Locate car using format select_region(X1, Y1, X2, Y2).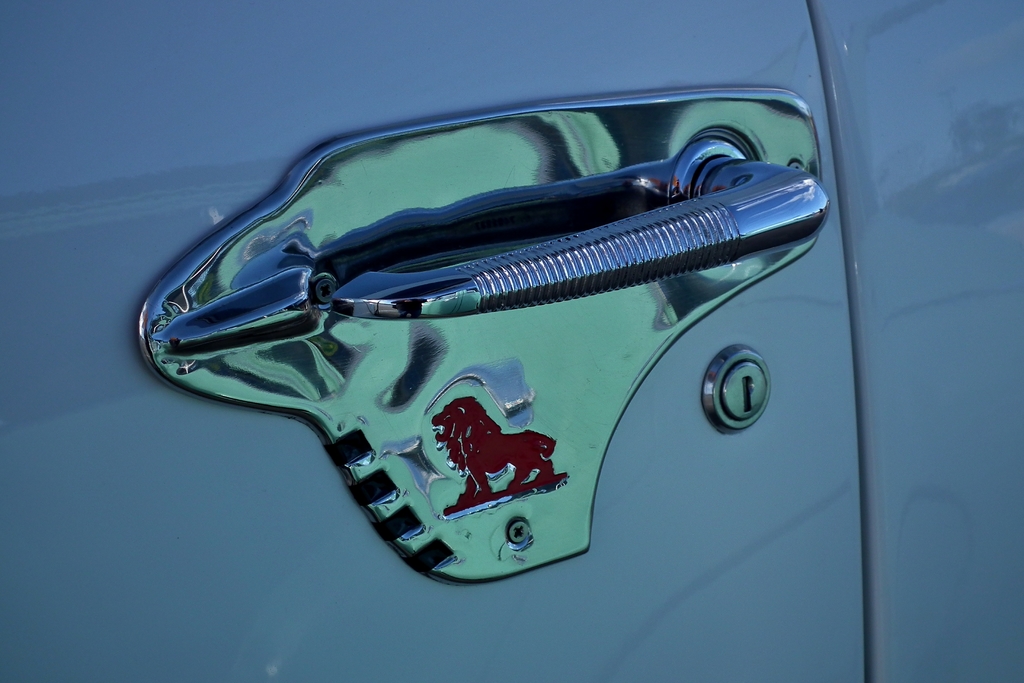
select_region(0, 0, 1023, 682).
